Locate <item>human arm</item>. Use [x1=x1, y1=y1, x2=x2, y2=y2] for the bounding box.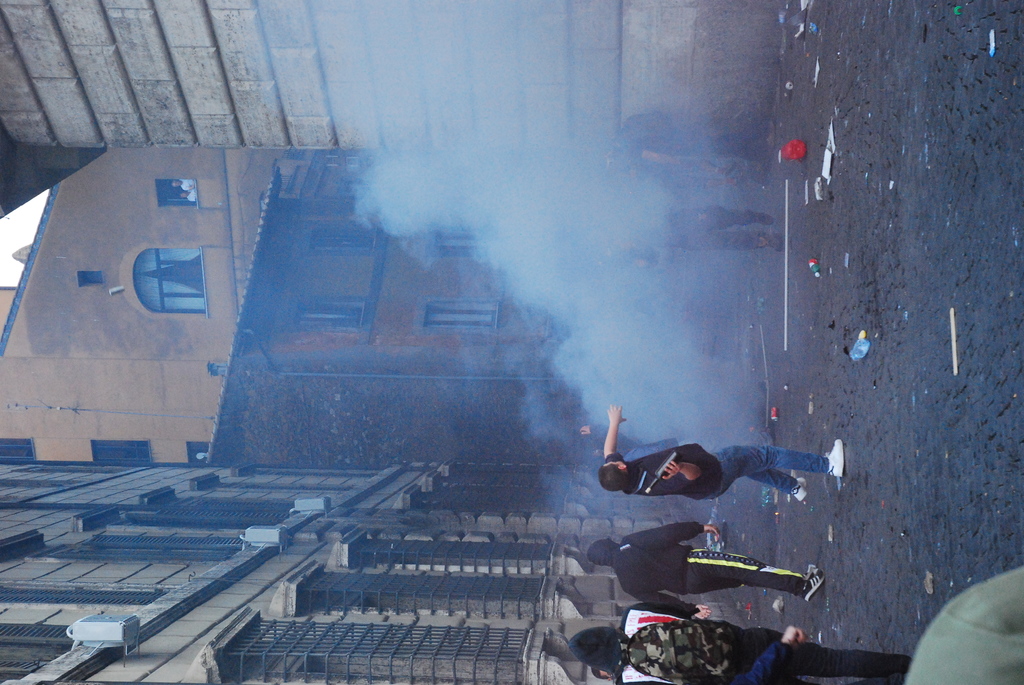
[x1=732, y1=623, x2=812, y2=684].
